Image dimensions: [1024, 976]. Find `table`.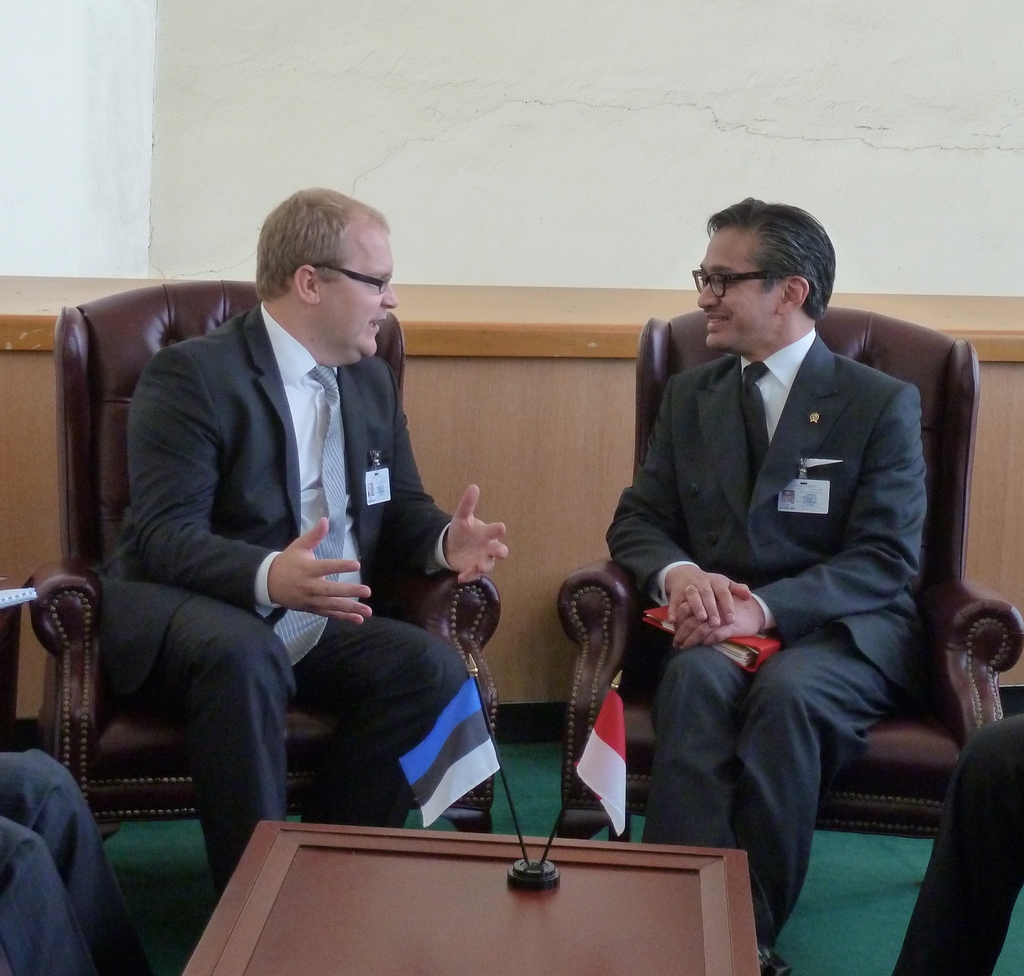
175, 821, 787, 969.
